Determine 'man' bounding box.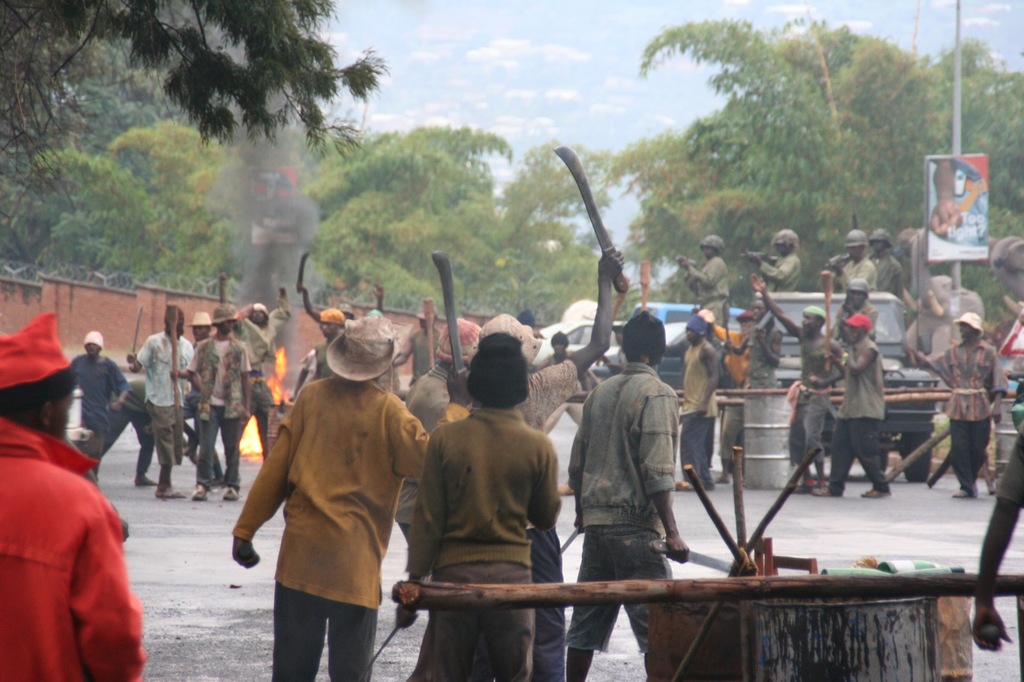
Determined: <region>749, 228, 803, 293</region>.
